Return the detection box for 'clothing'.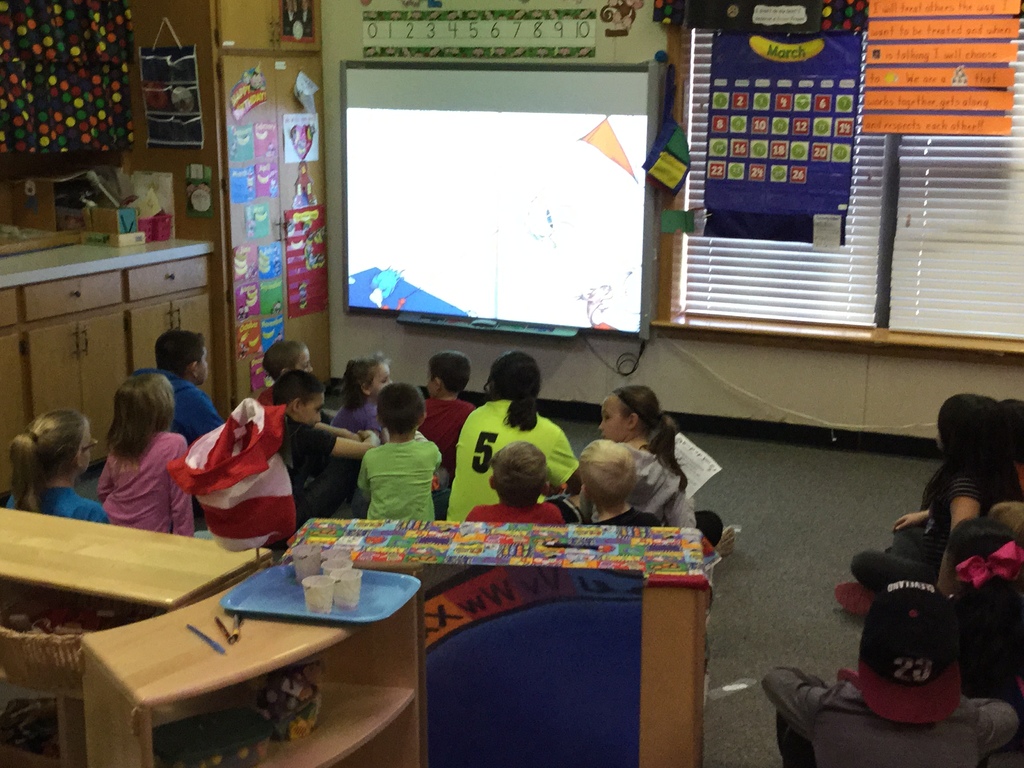
x1=445 y1=397 x2=578 y2=522.
